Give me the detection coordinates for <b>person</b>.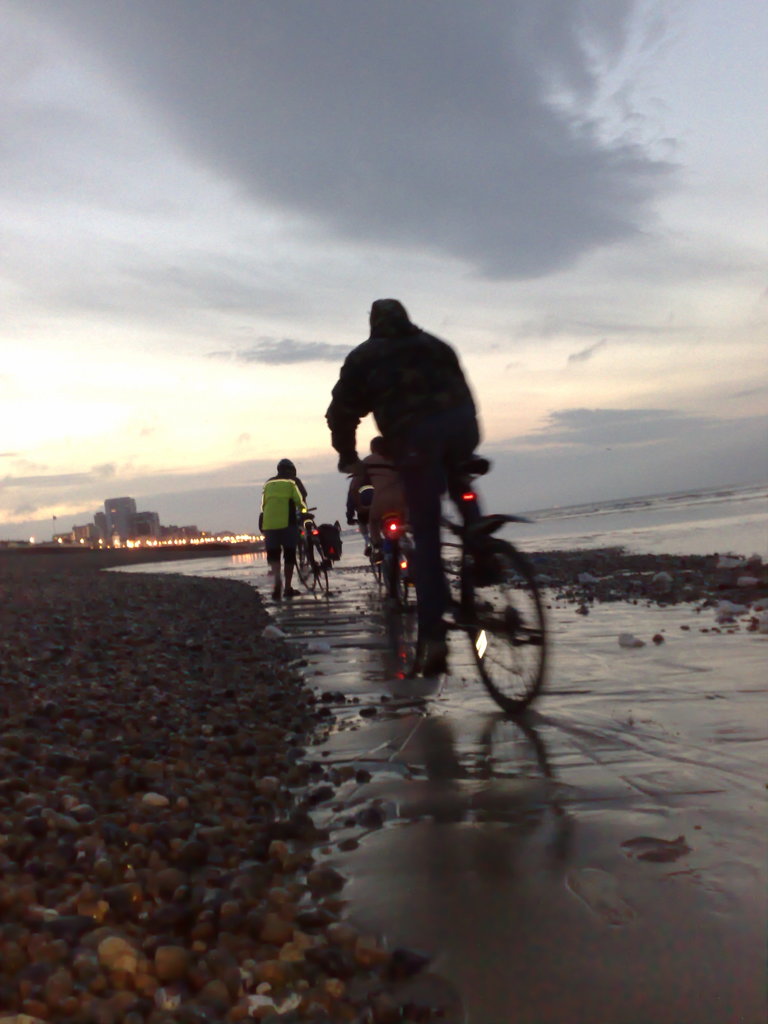
box=[324, 296, 486, 623].
